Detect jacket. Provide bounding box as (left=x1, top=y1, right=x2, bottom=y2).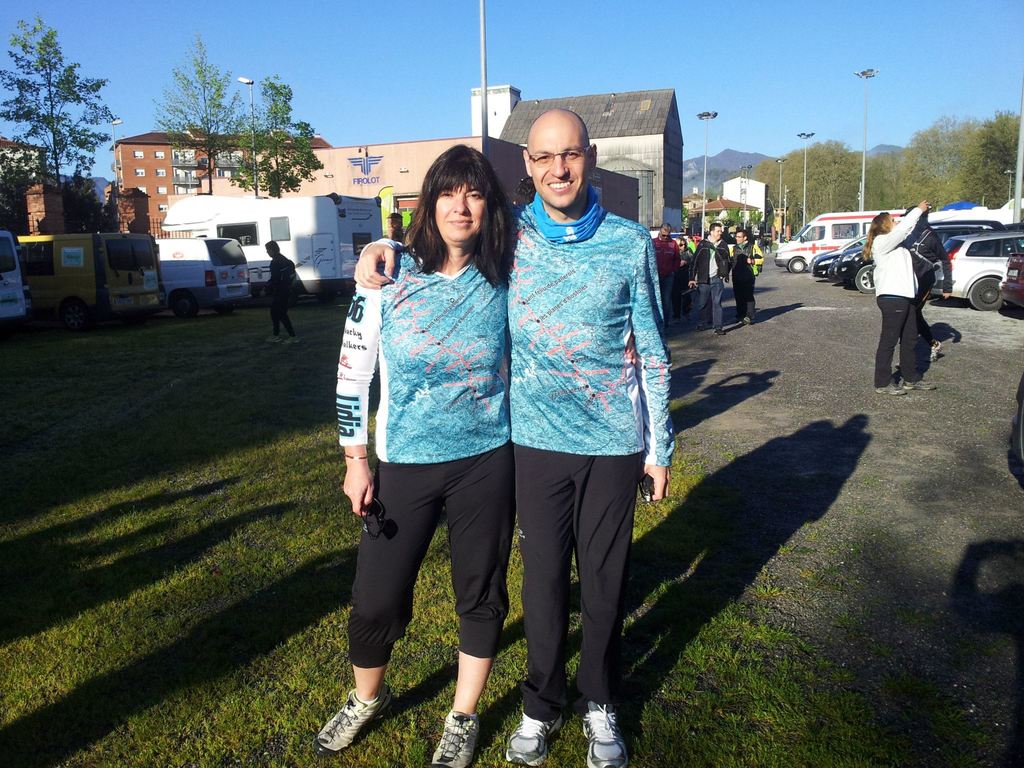
(left=726, top=241, right=767, bottom=278).
